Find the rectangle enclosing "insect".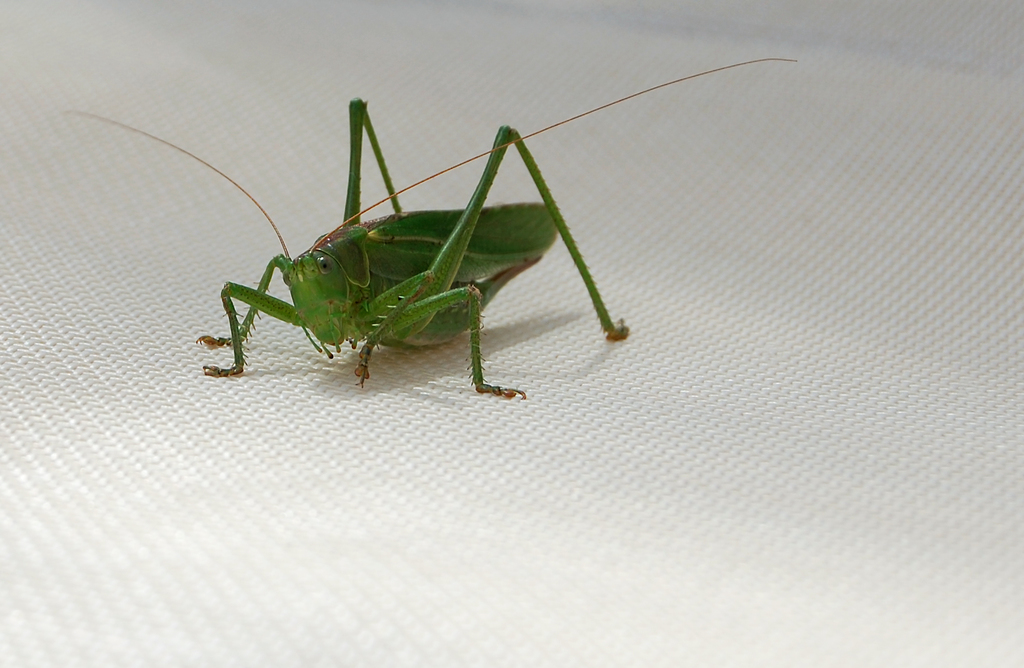
(left=68, top=51, right=806, bottom=406).
